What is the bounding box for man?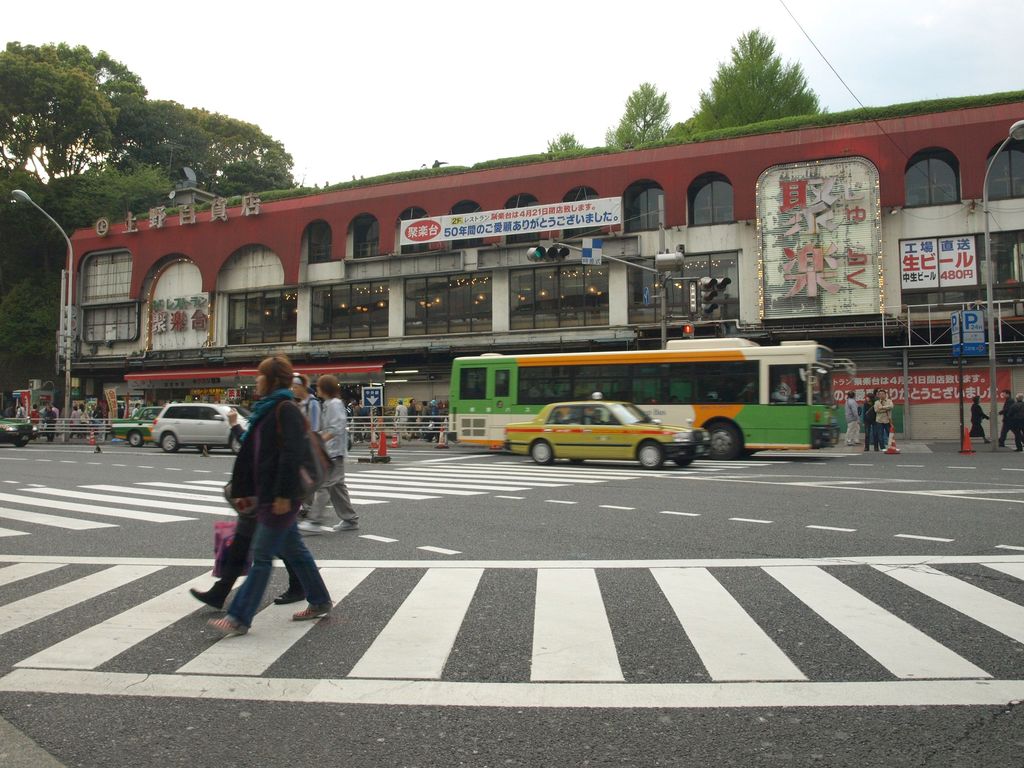
(847, 393, 863, 445).
